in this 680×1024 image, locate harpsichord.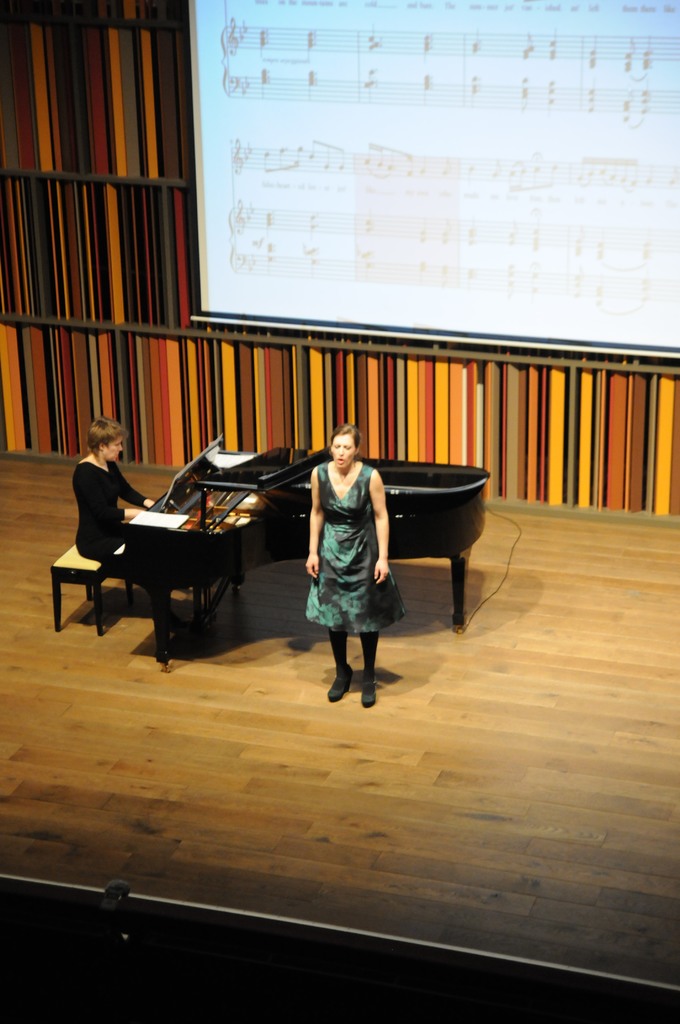
Bounding box: [left=100, top=447, right=493, bottom=675].
